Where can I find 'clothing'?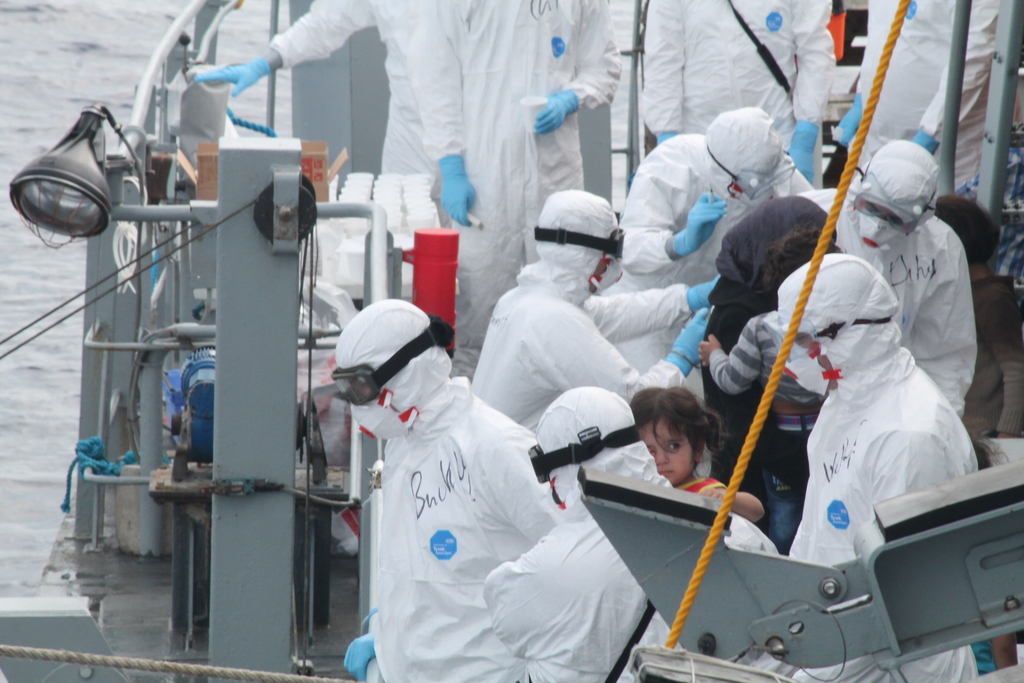
You can find it at 626,103,811,289.
